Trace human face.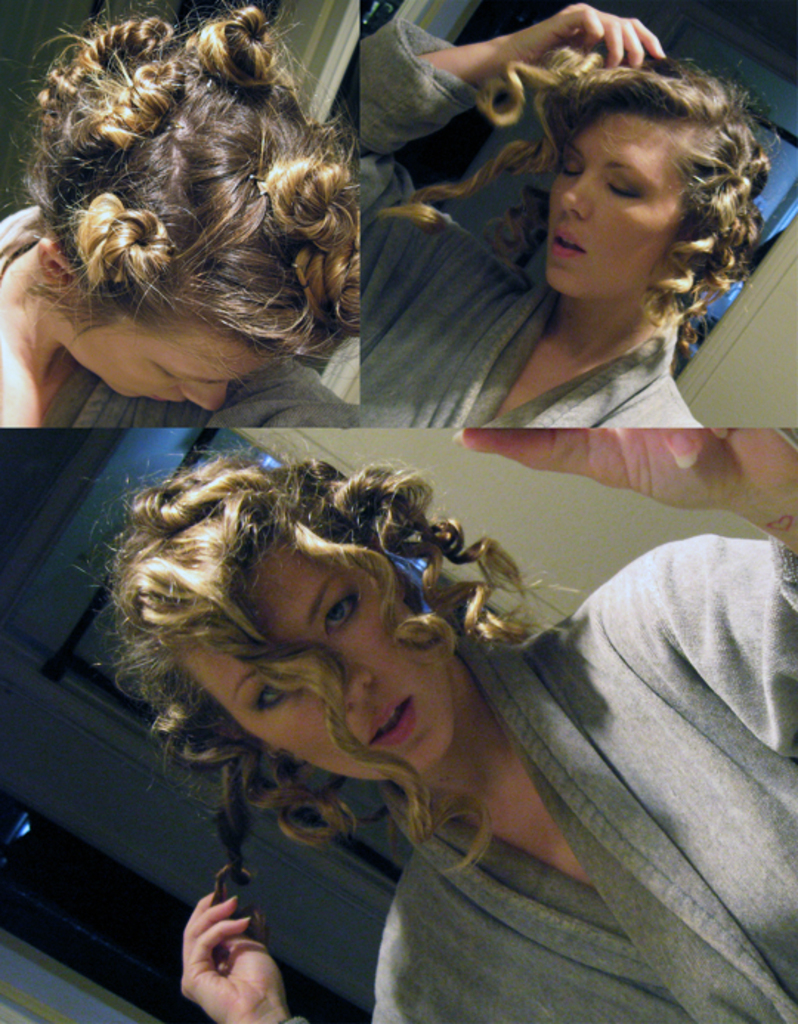
Traced to box(87, 316, 272, 403).
